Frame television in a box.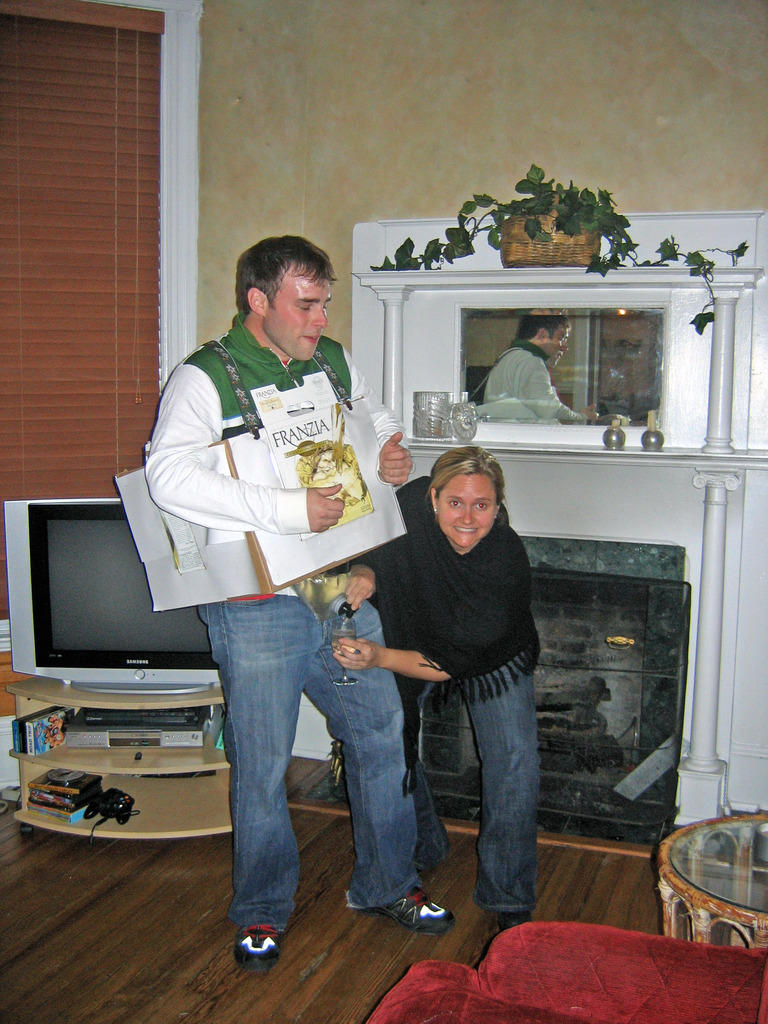
box(3, 496, 223, 693).
